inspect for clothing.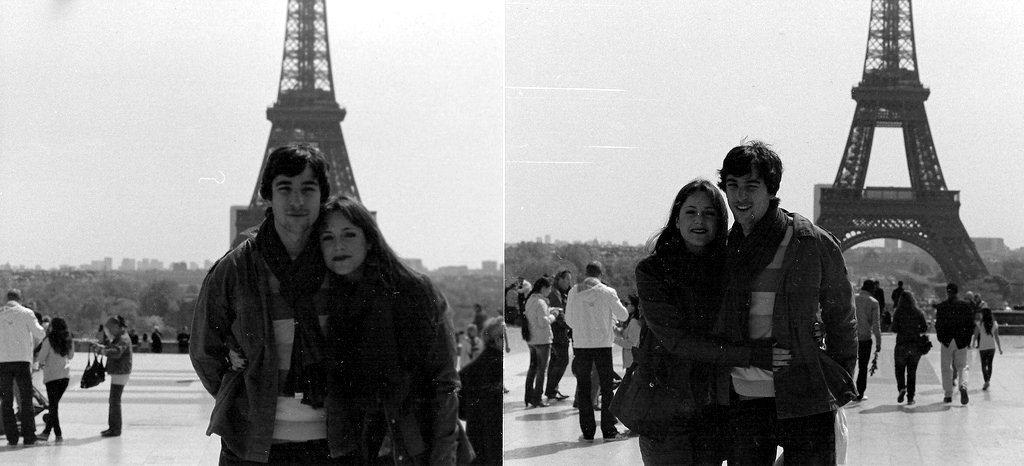
Inspection: (x1=974, y1=321, x2=1000, y2=386).
